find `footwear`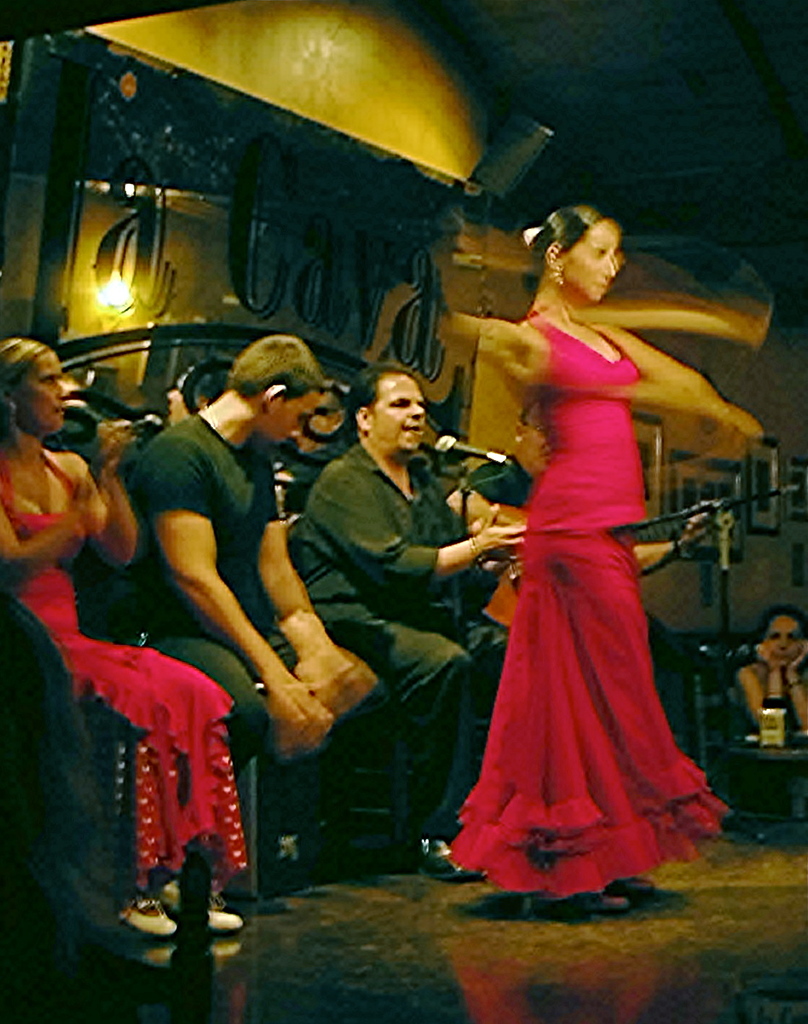
x1=612 y1=877 x2=651 y2=895
